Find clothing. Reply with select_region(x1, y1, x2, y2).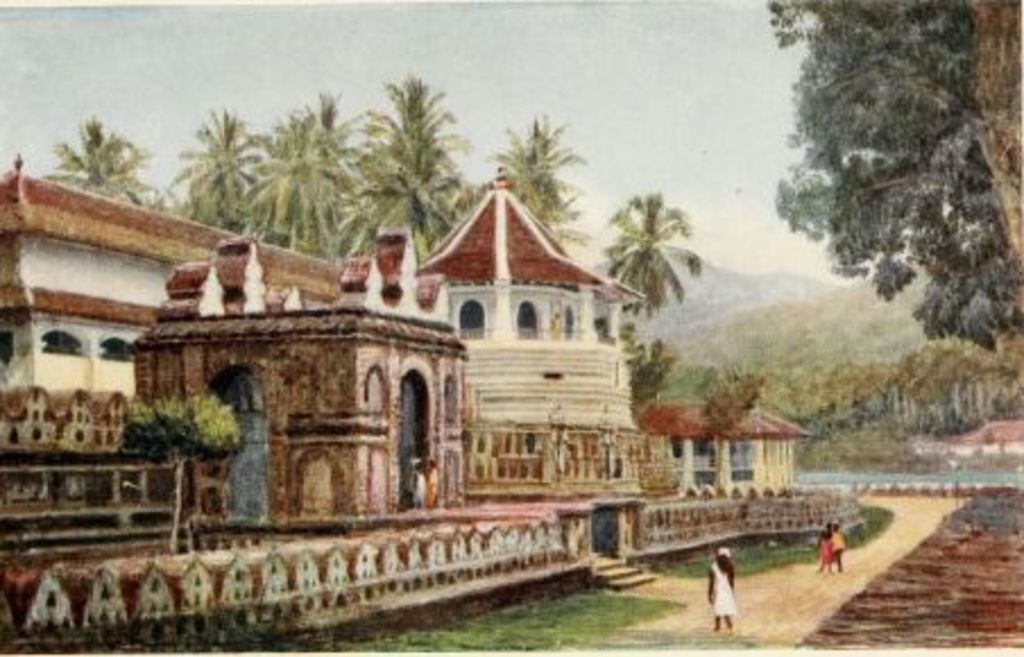
select_region(822, 537, 836, 562).
